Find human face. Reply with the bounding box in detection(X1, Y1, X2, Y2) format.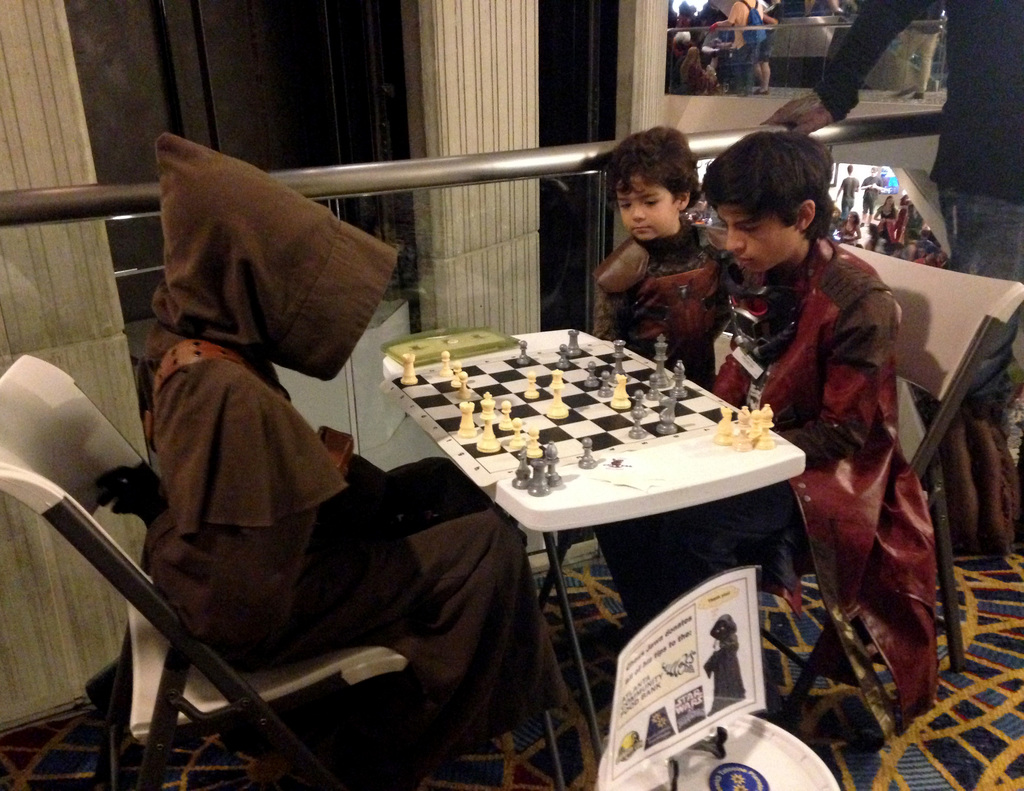
detection(846, 214, 854, 222).
